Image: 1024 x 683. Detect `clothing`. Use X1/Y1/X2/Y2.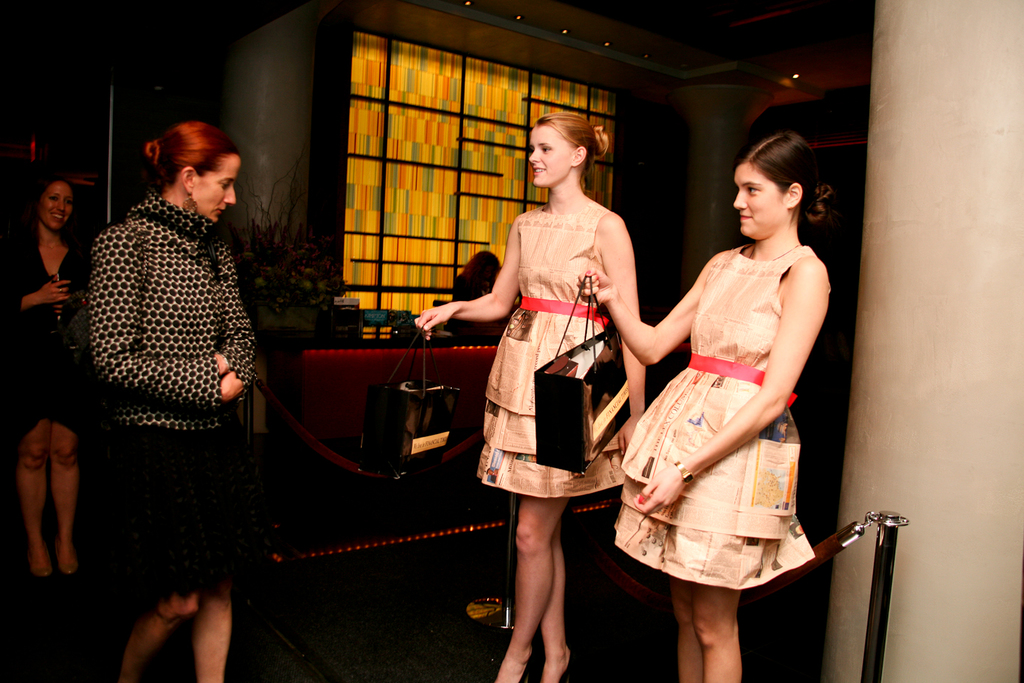
0/225/86/440.
